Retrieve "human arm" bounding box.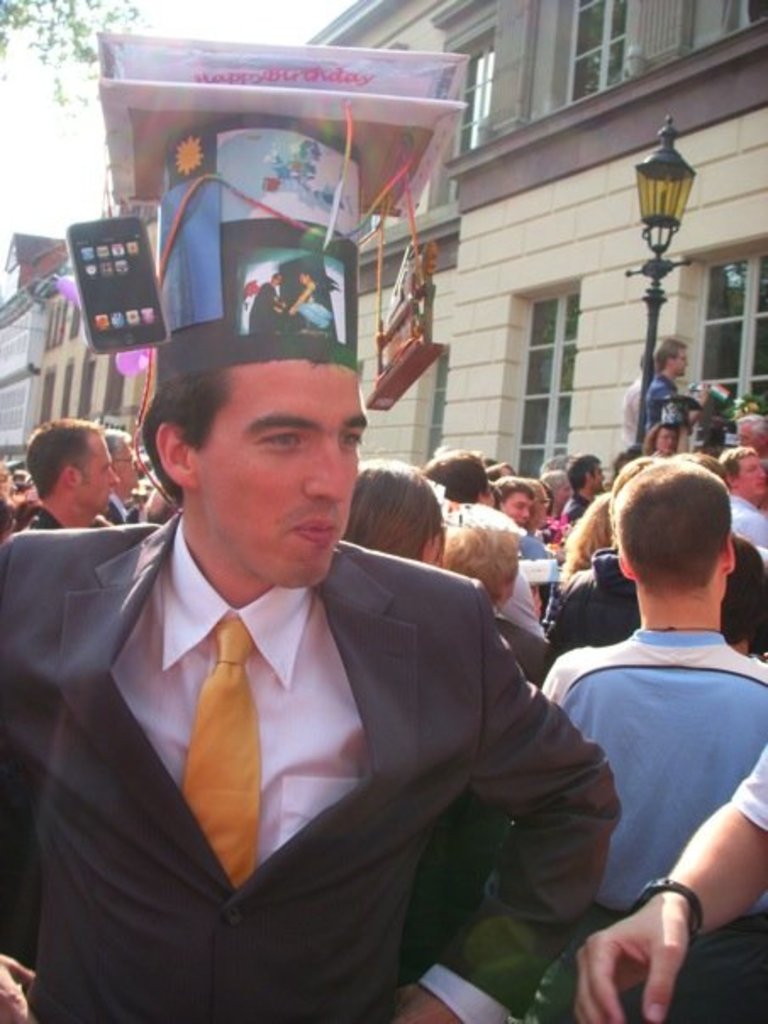
Bounding box: <box>0,534,58,1022</box>.
